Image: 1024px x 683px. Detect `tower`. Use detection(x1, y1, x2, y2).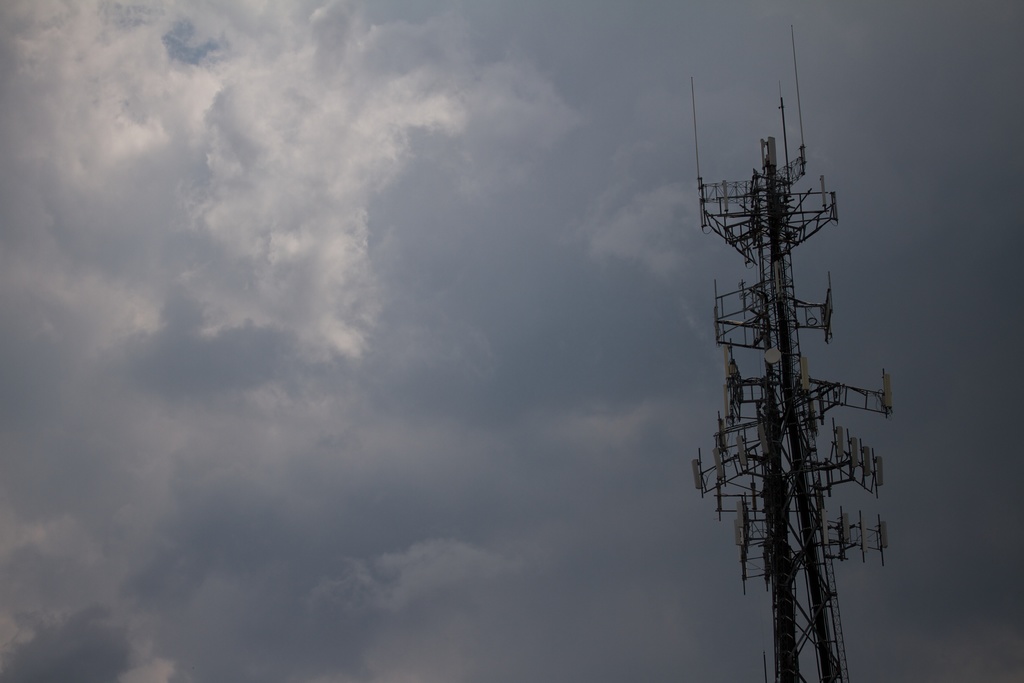
detection(668, 42, 900, 682).
